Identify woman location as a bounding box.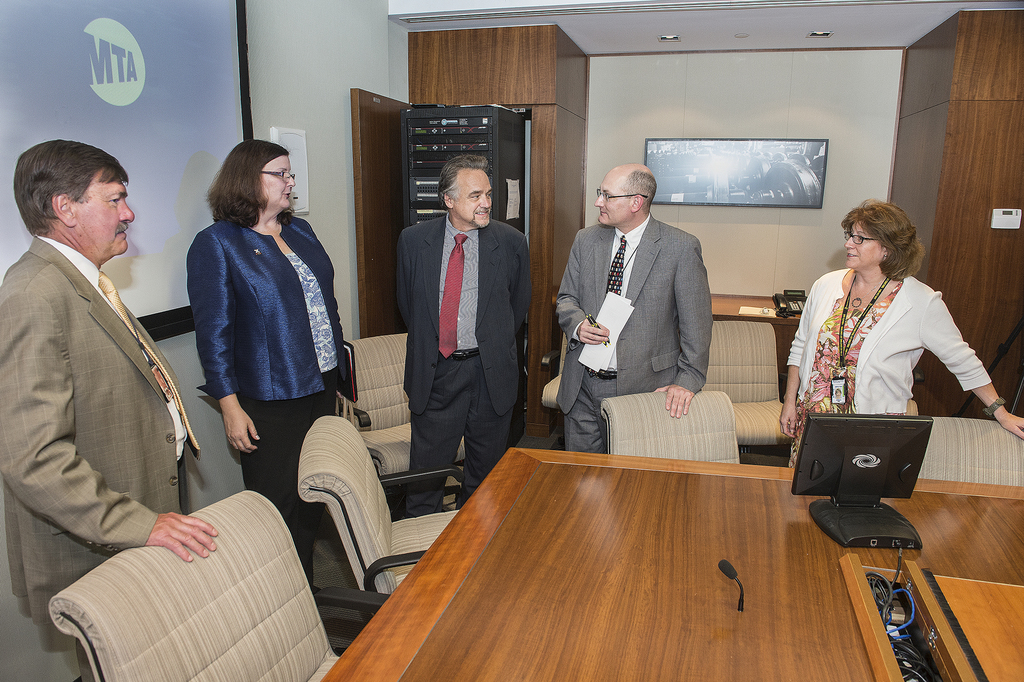
x1=777, y1=196, x2=1023, y2=477.
